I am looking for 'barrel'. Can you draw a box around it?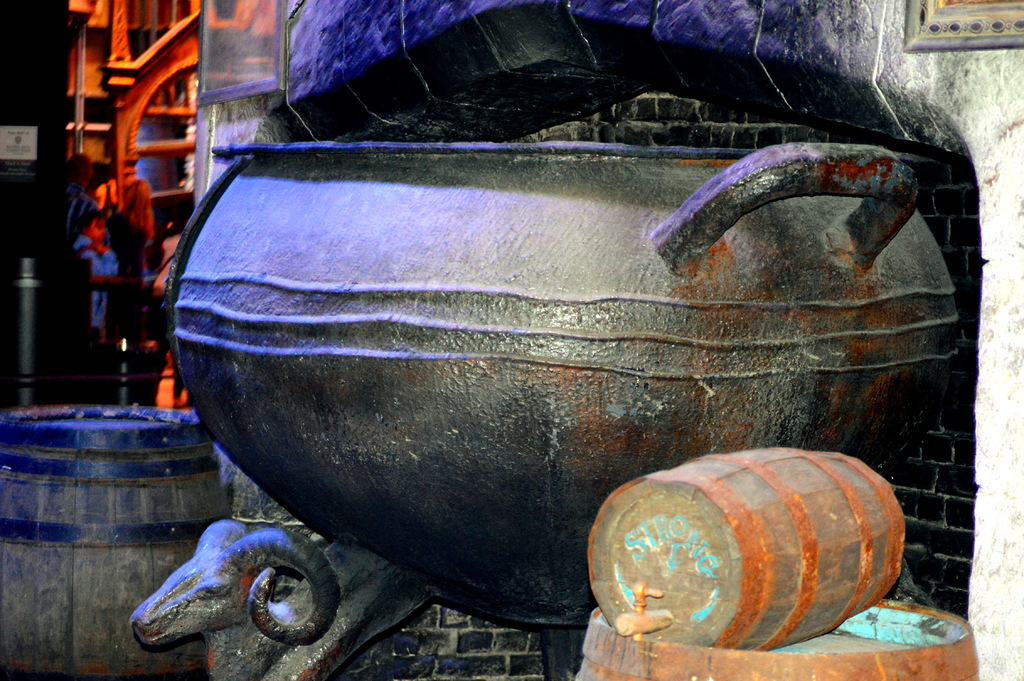
Sure, the bounding box is 576 594 979 680.
